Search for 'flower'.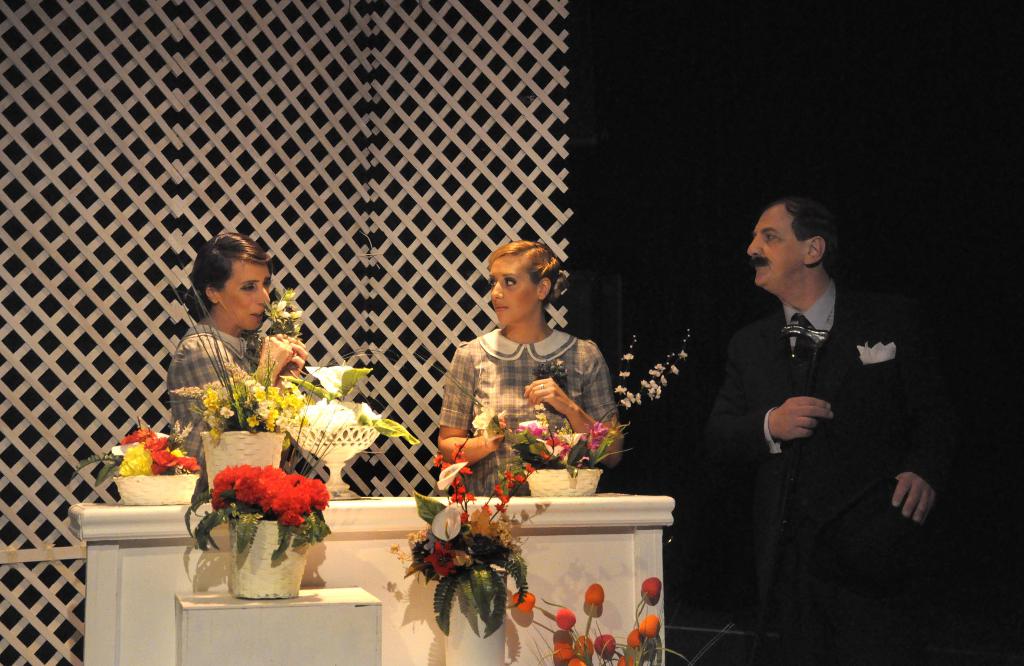
Found at l=616, t=654, r=635, b=665.
